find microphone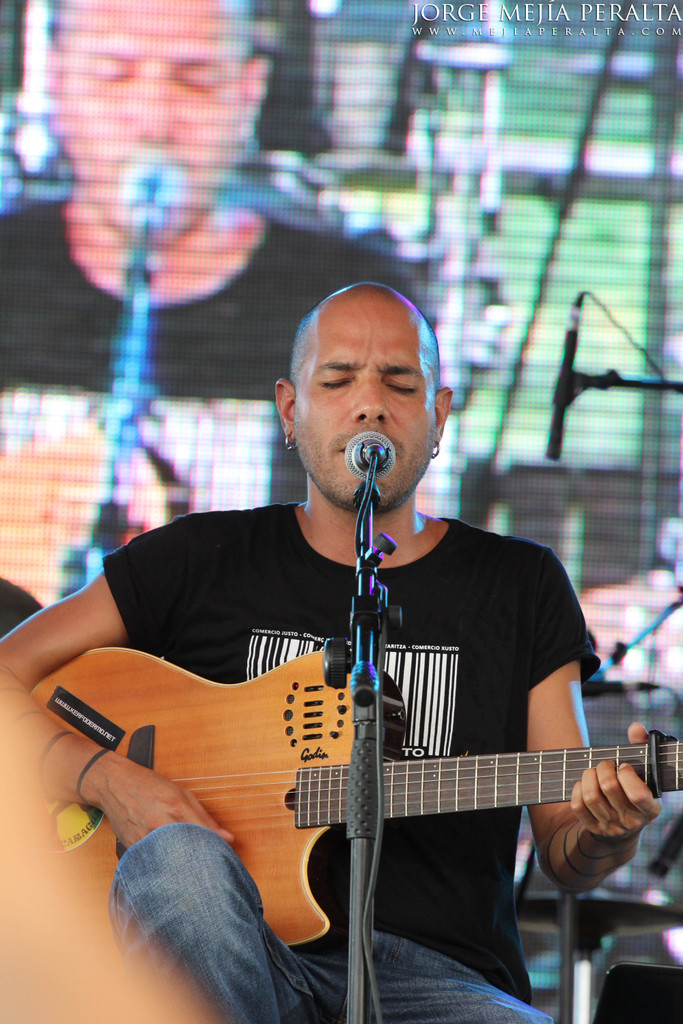
select_region(126, 150, 230, 312)
